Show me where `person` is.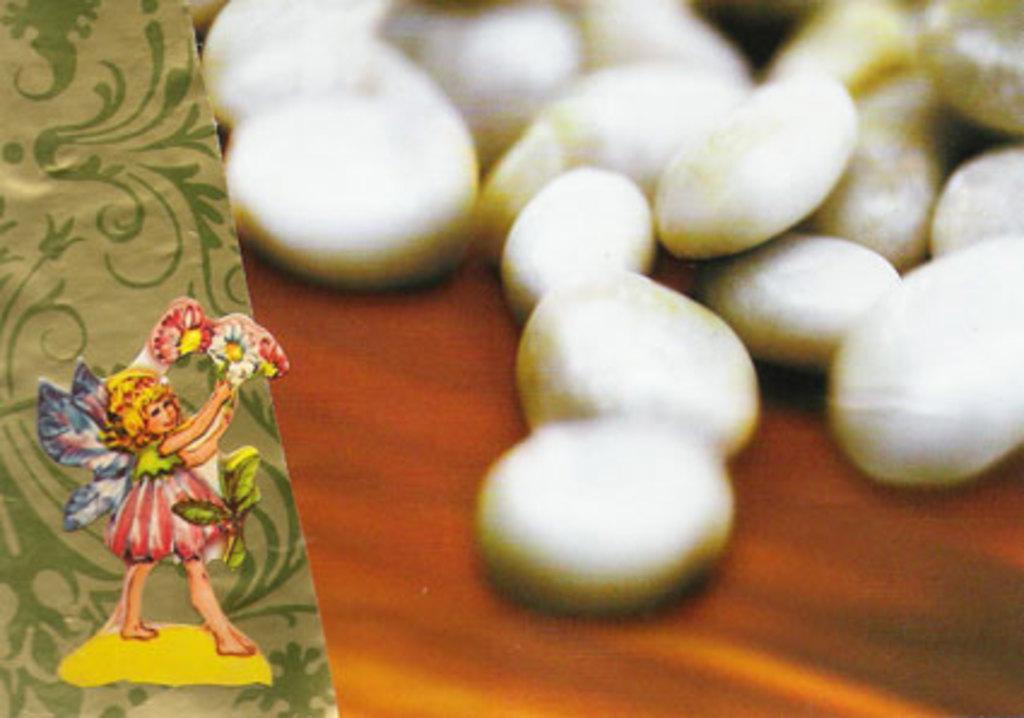
`person` is at (left=99, top=369, right=258, bottom=658).
